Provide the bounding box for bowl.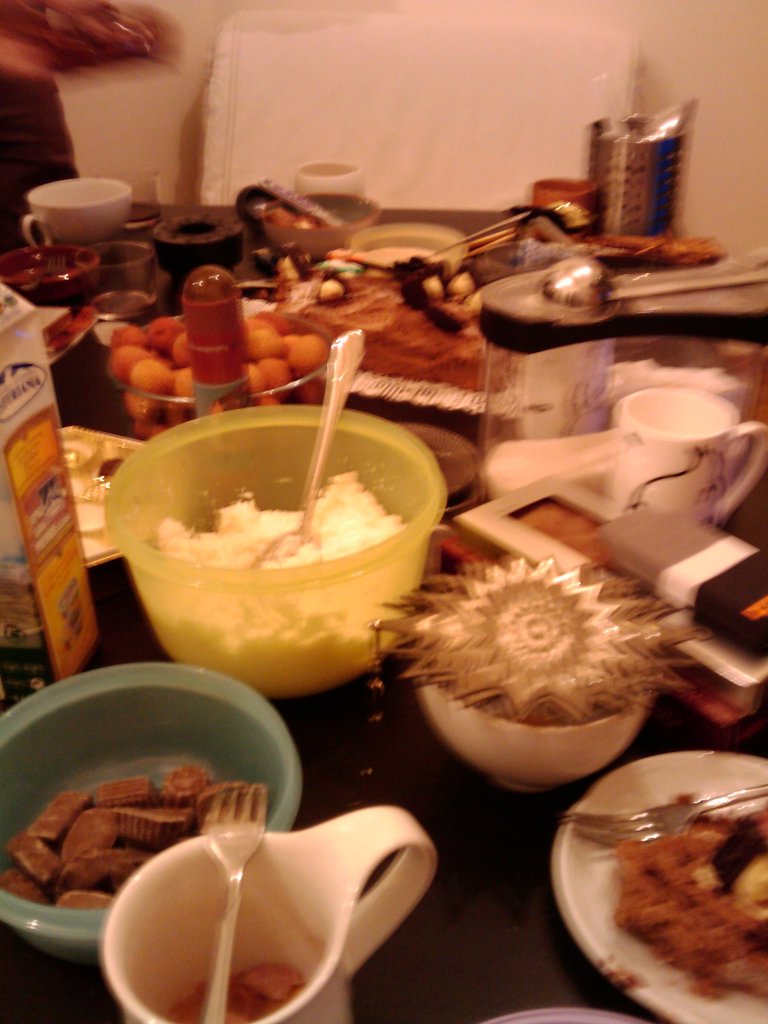
Rect(118, 307, 321, 445).
